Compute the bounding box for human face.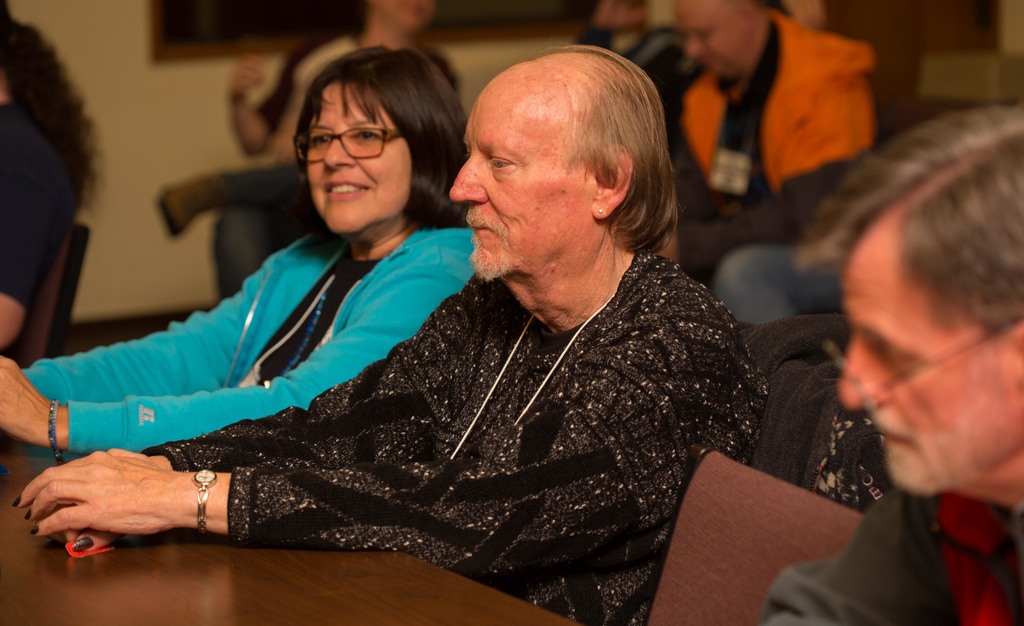
locate(685, 18, 752, 84).
